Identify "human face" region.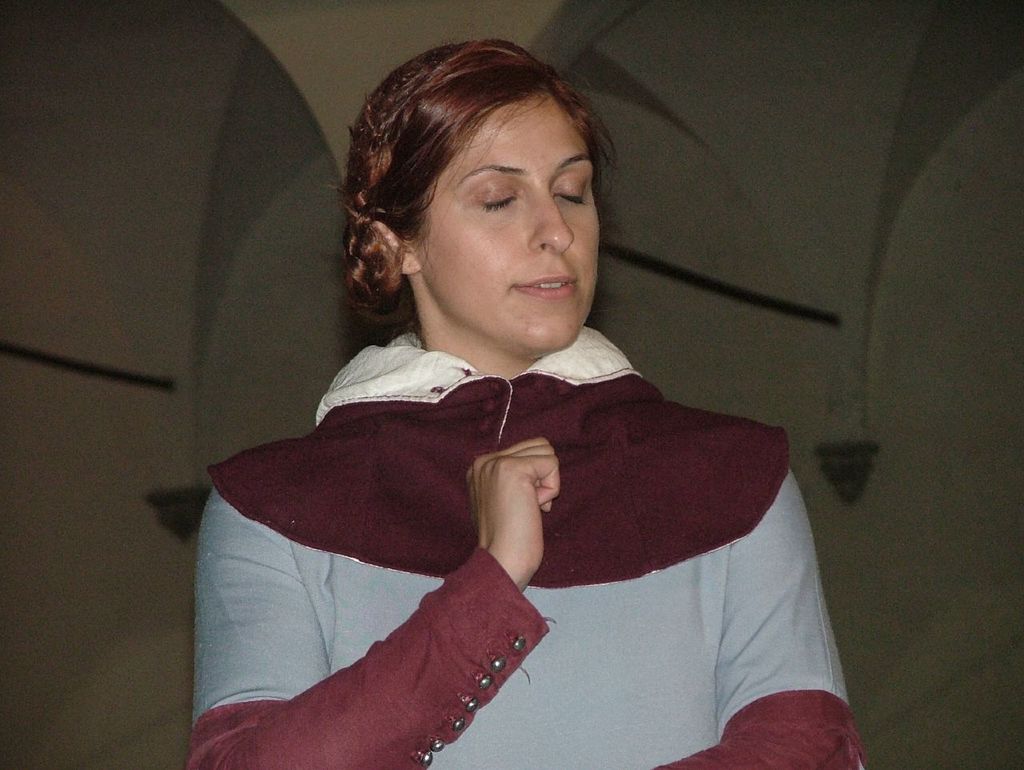
Region: detection(414, 93, 602, 347).
